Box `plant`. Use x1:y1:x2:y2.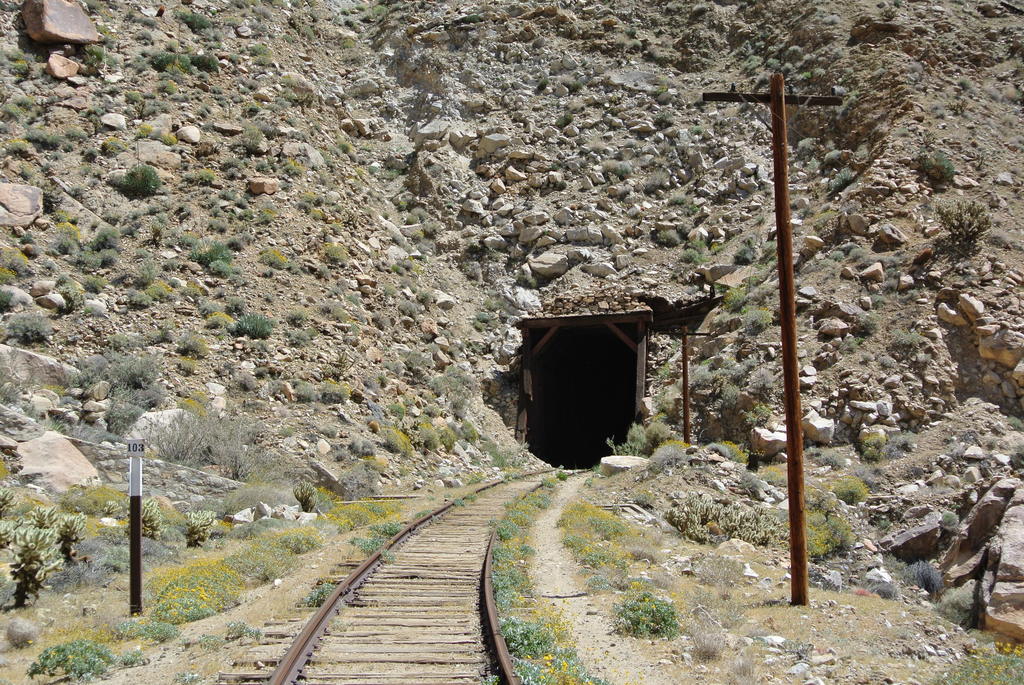
797:209:838:239.
